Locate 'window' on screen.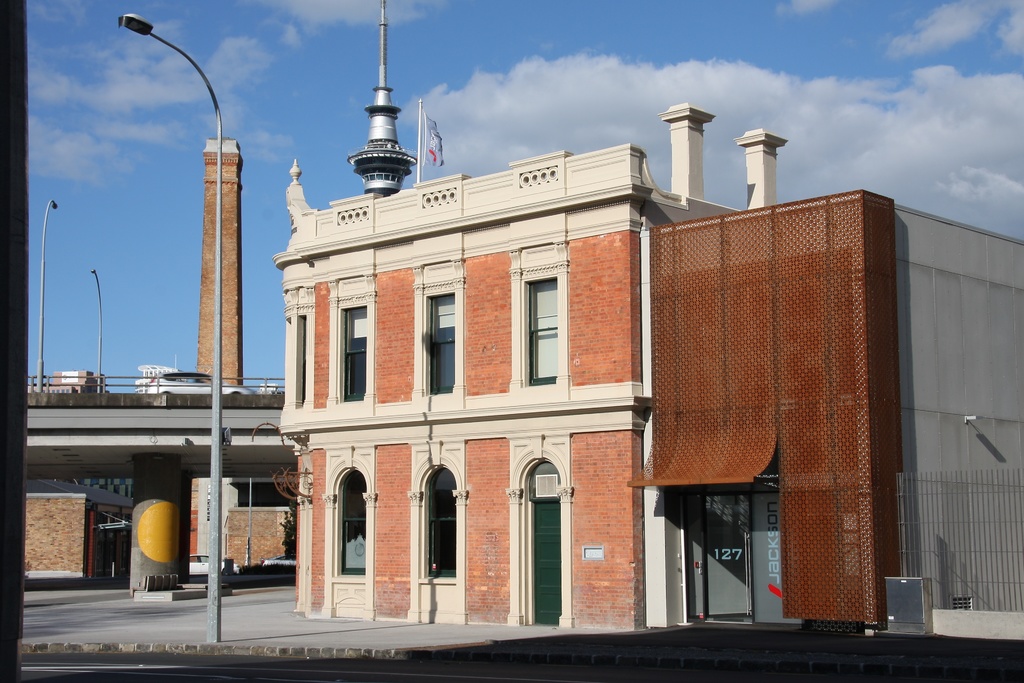
On screen at {"left": 419, "top": 464, "right": 461, "bottom": 580}.
